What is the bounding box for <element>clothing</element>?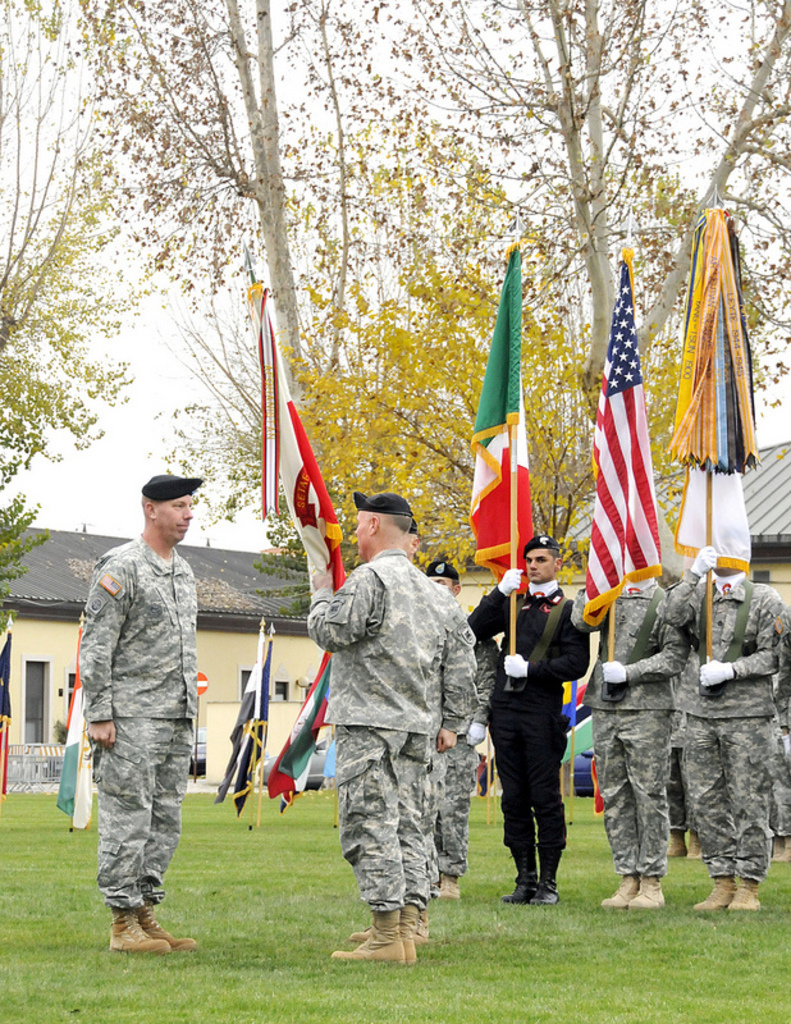
select_region(76, 534, 197, 910).
